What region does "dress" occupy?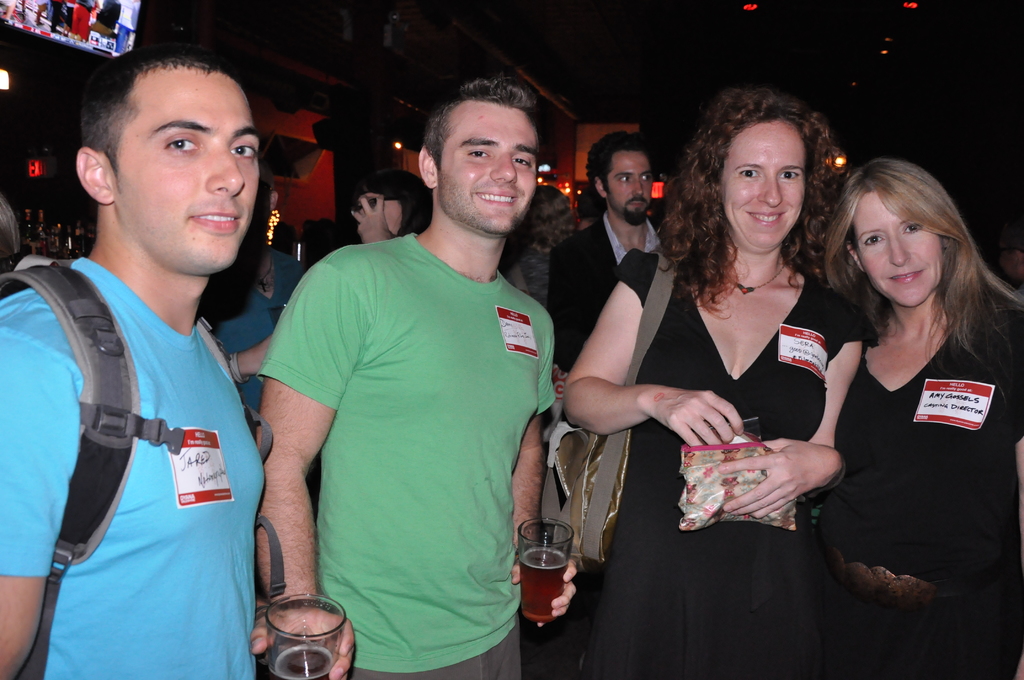
[left=582, top=248, right=869, bottom=679].
